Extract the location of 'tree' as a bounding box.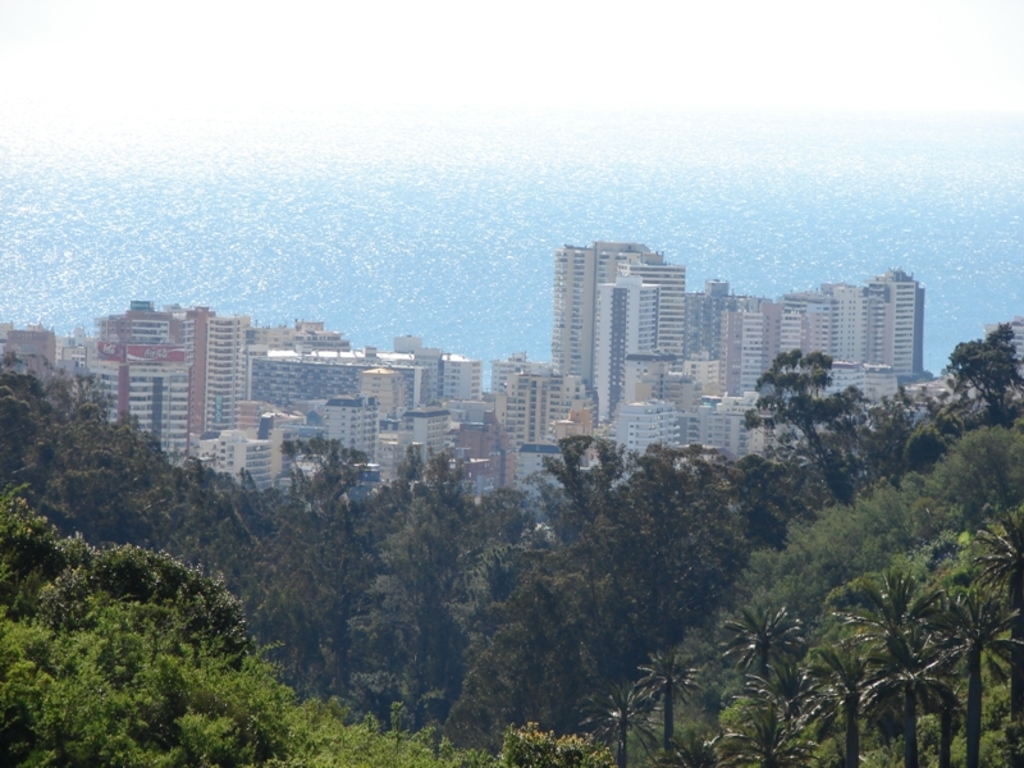
(630,442,705,655).
